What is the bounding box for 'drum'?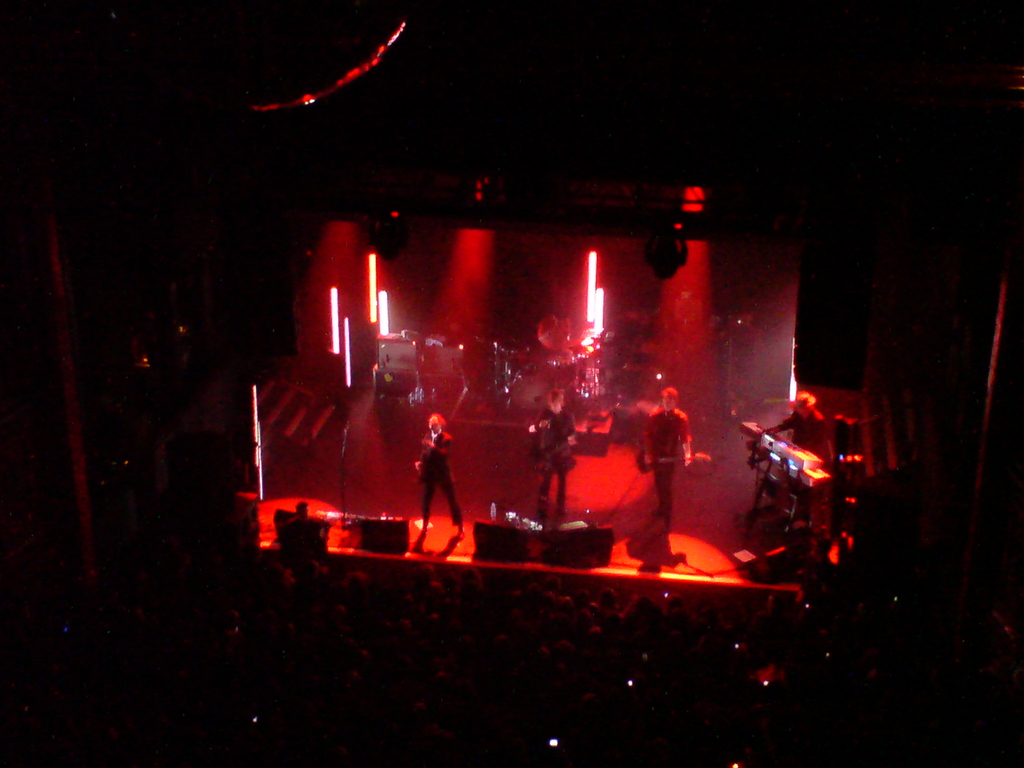
region(534, 353, 569, 378).
